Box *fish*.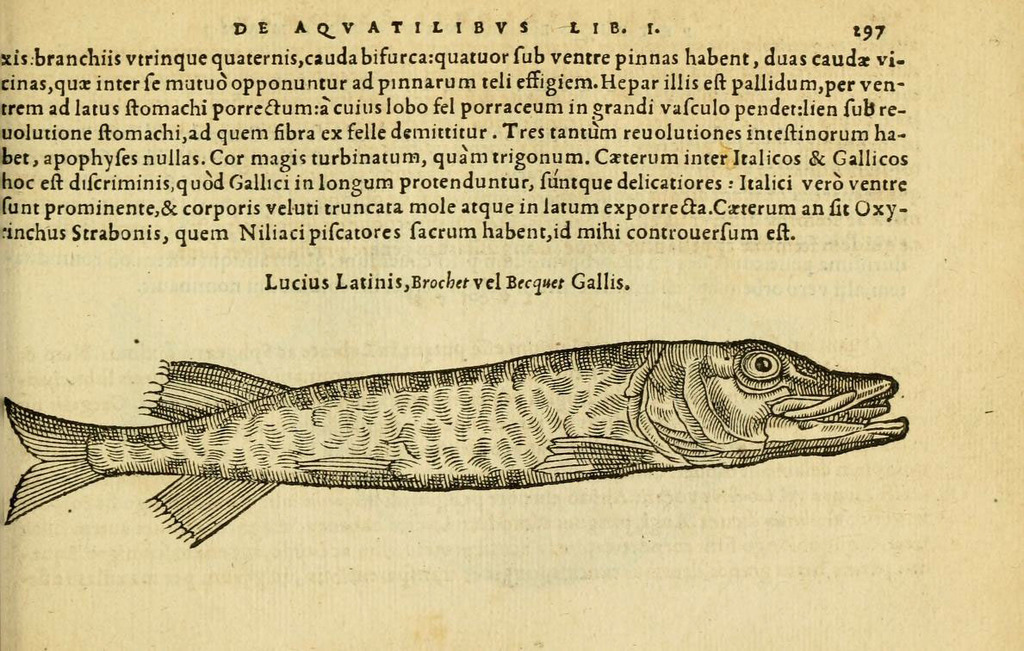
l=0, t=339, r=907, b=547.
